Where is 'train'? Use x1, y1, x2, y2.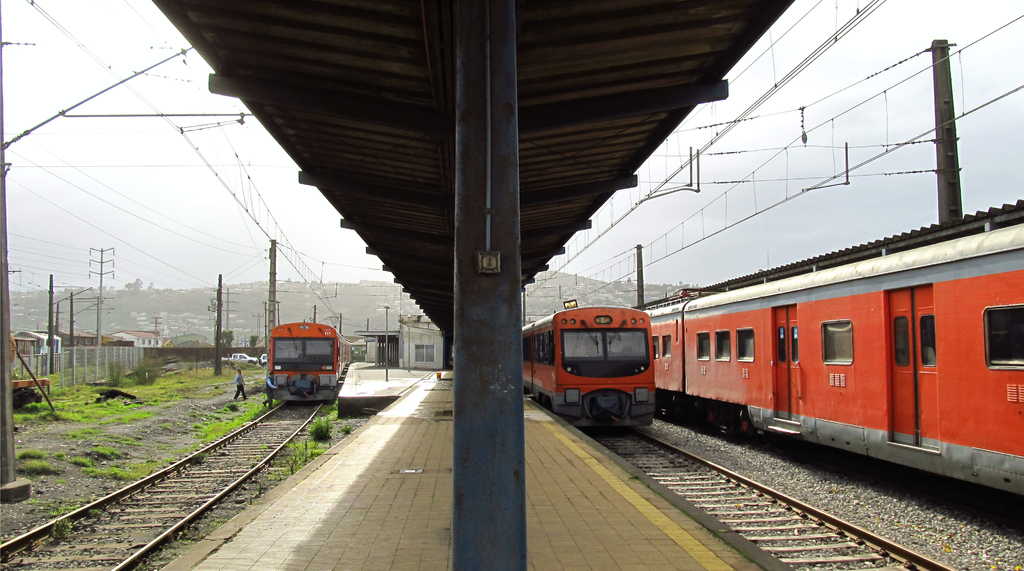
646, 216, 1023, 518.
